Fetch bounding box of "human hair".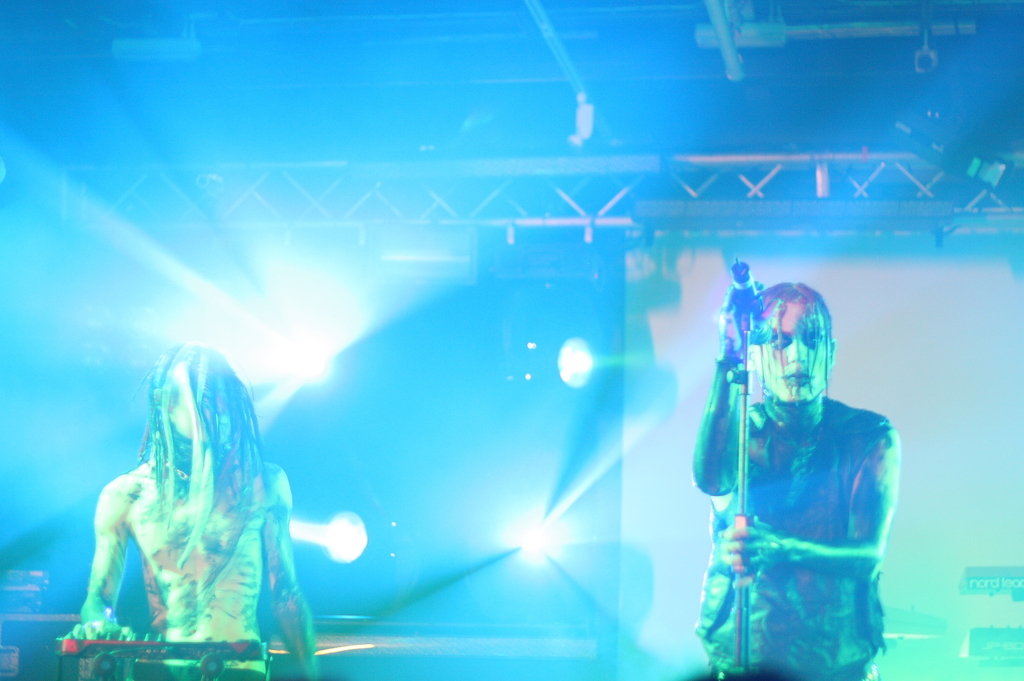
Bbox: bbox(751, 280, 836, 431).
